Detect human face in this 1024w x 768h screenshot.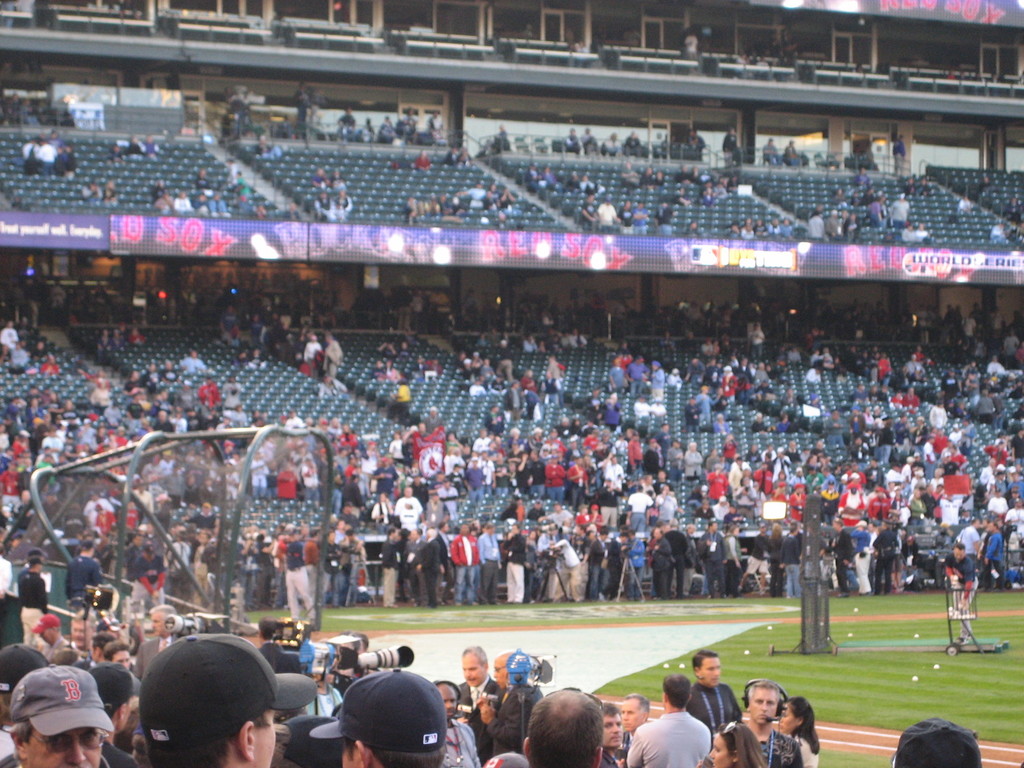
Detection: [left=752, top=684, right=780, bottom=724].
